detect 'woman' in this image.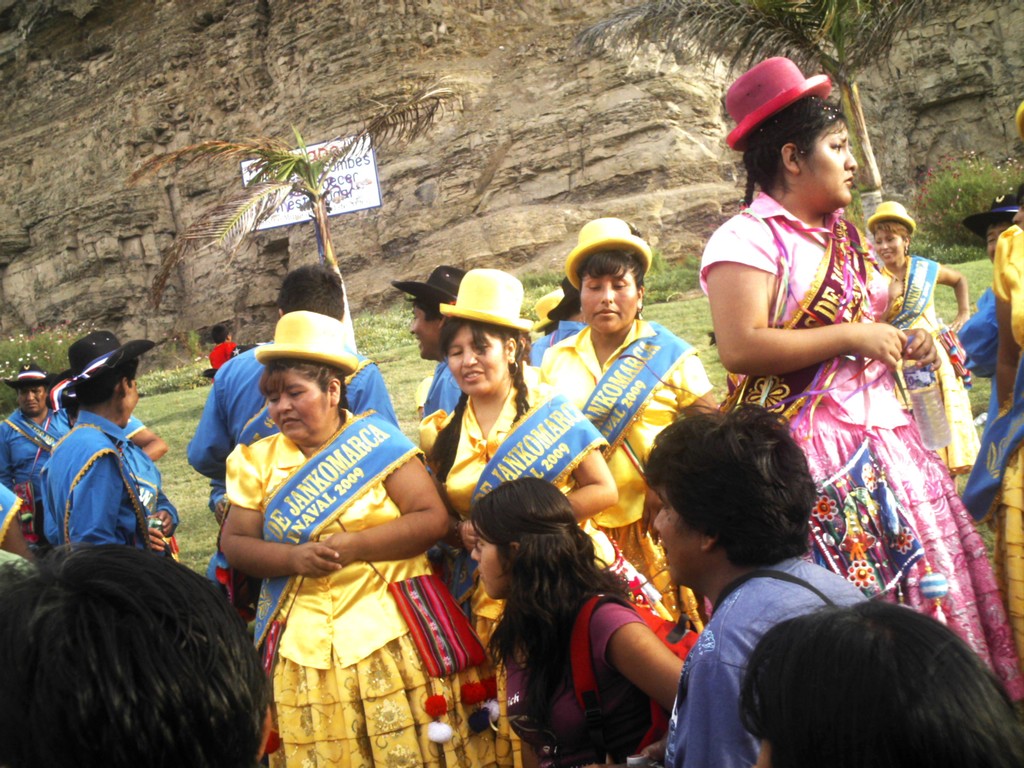
Detection: <bbox>419, 268, 622, 767</bbox>.
